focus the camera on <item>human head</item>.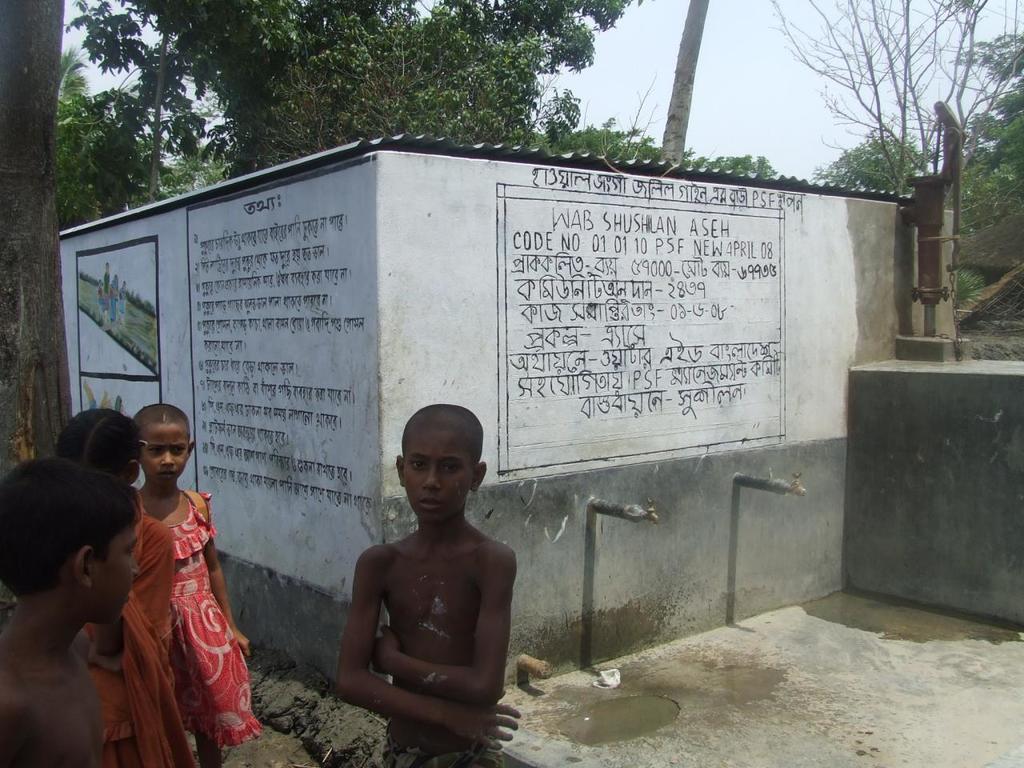
Focus region: select_region(382, 416, 481, 530).
